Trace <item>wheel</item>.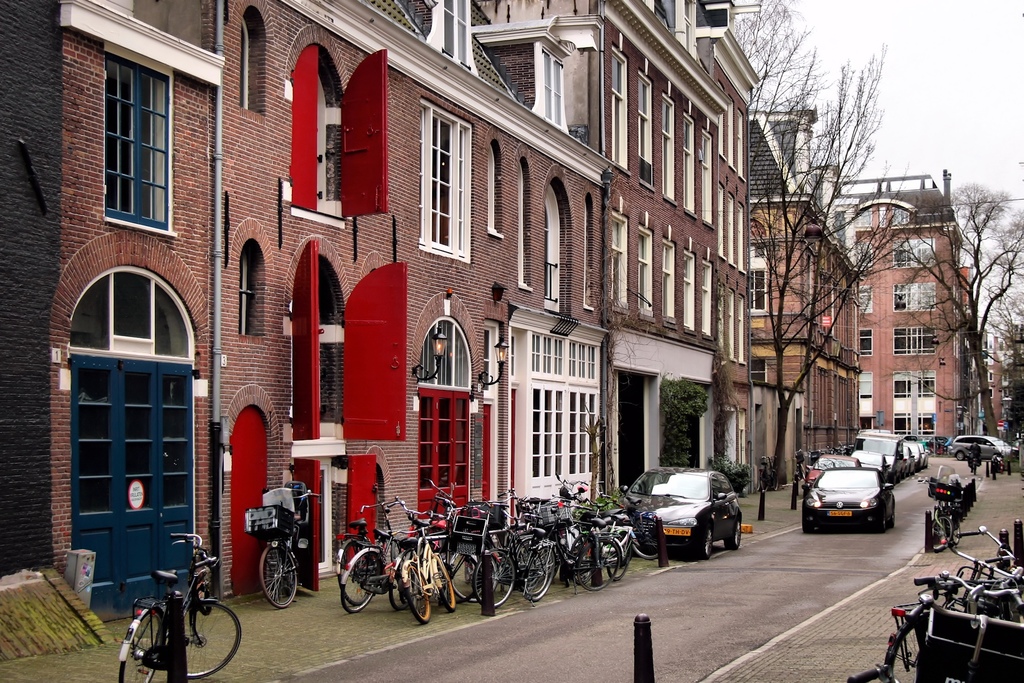
Traced to BBox(118, 609, 165, 682).
